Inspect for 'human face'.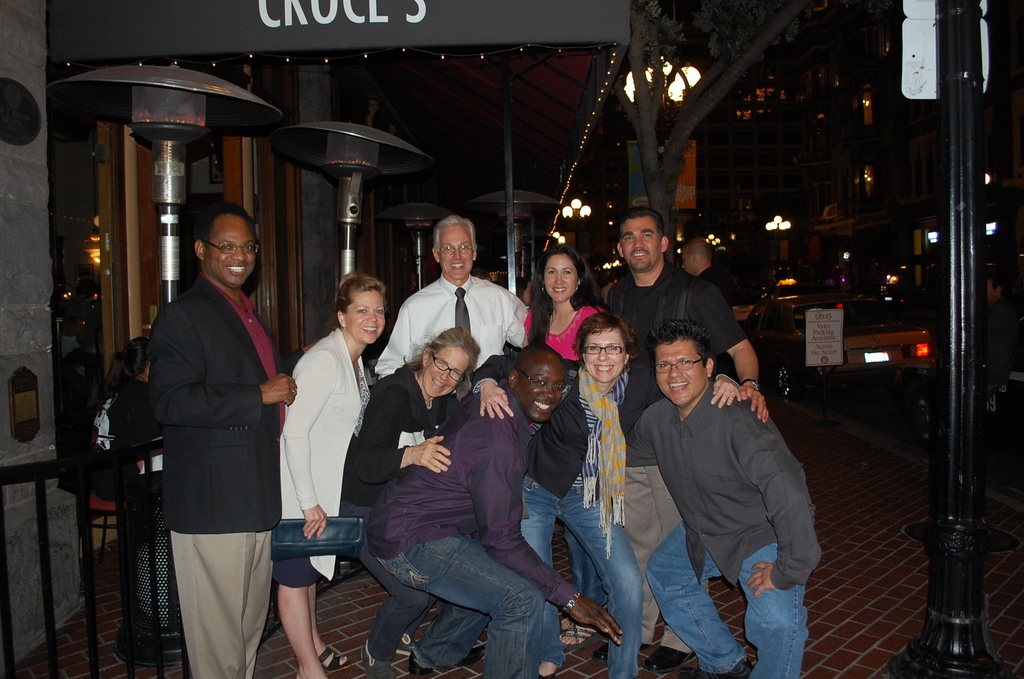
Inspection: l=347, t=290, r=383, b=346.
